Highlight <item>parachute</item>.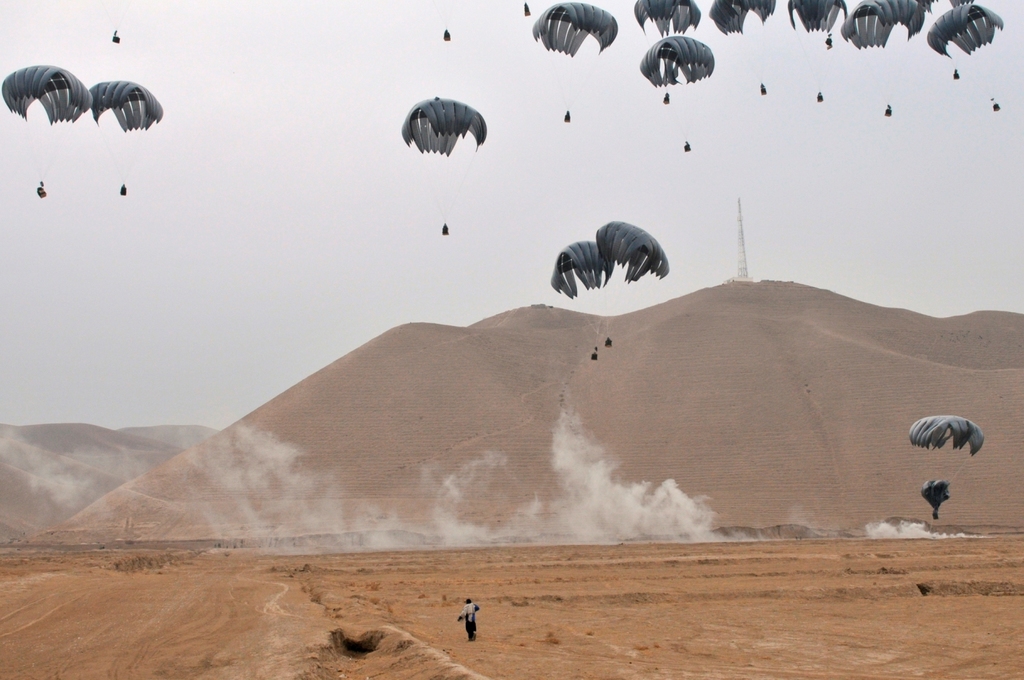
Highlighted region: (87,79,164,199).
